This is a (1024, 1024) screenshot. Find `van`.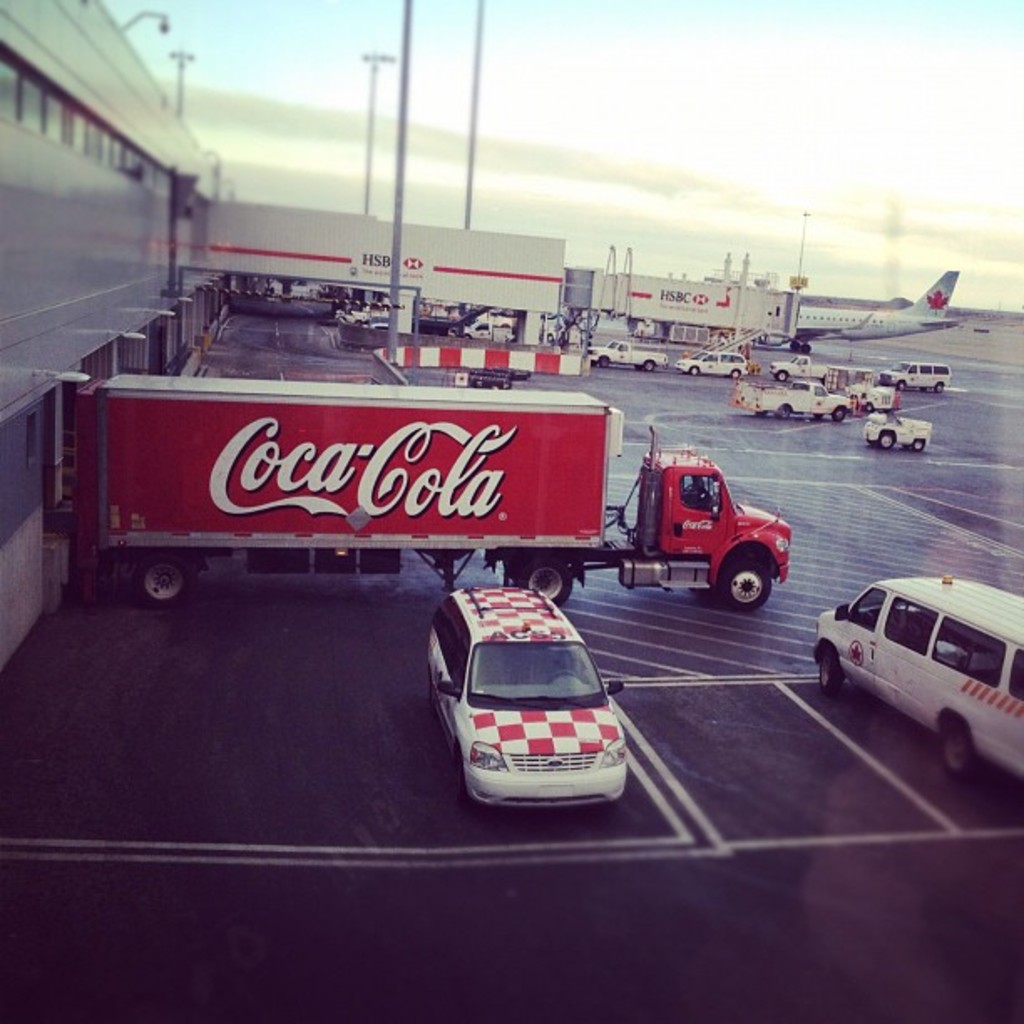
Bounding box: bbox=(425, 584, 627, 810).
